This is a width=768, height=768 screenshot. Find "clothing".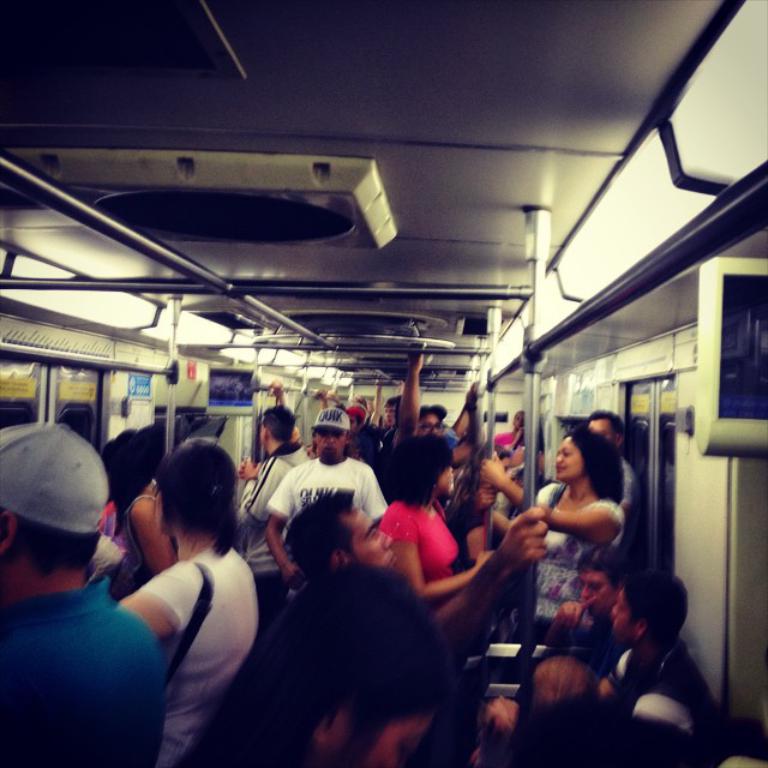
Bounding box: select_region(0, 574, 164, 767).
